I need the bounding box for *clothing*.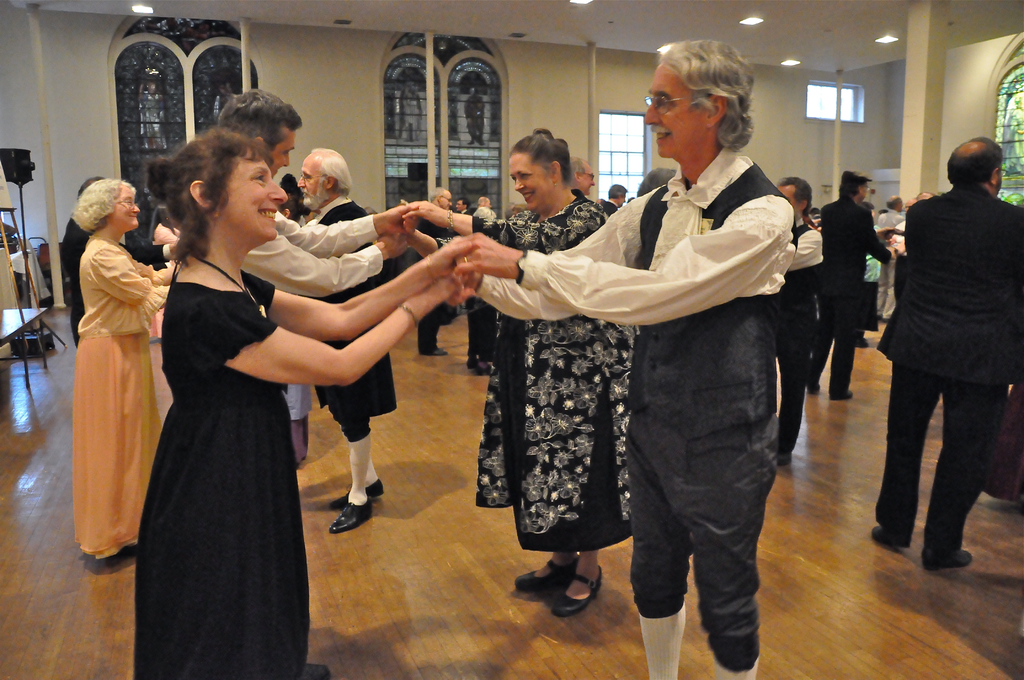
Here it is: <region>65, 231, 181, 558</region>.
